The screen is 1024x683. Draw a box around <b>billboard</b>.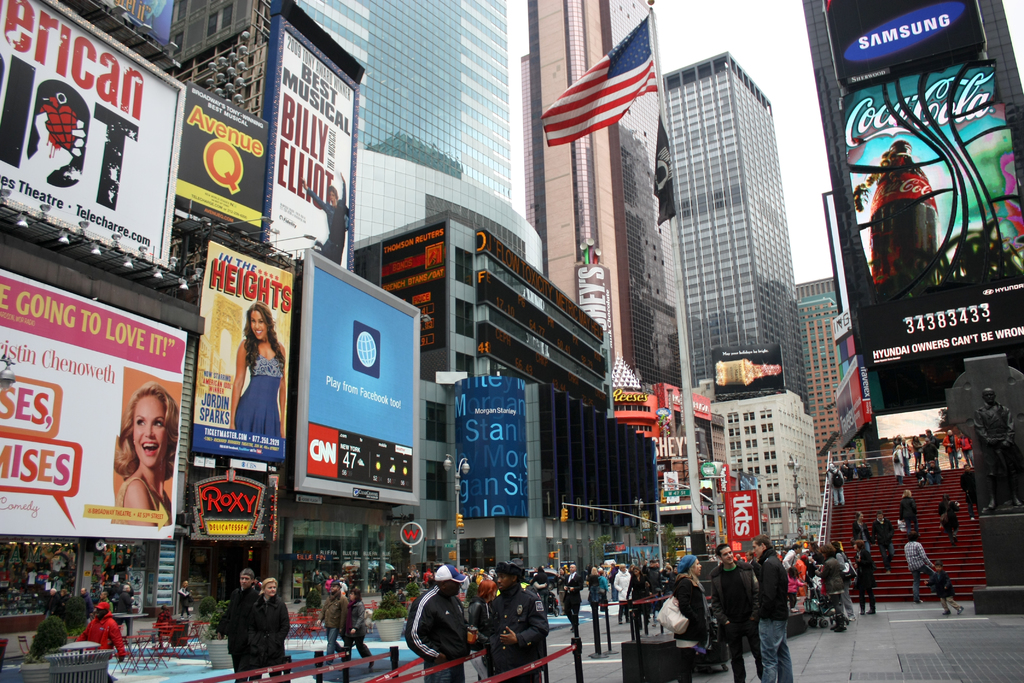
bbox=[830, 356, 871, 443].
